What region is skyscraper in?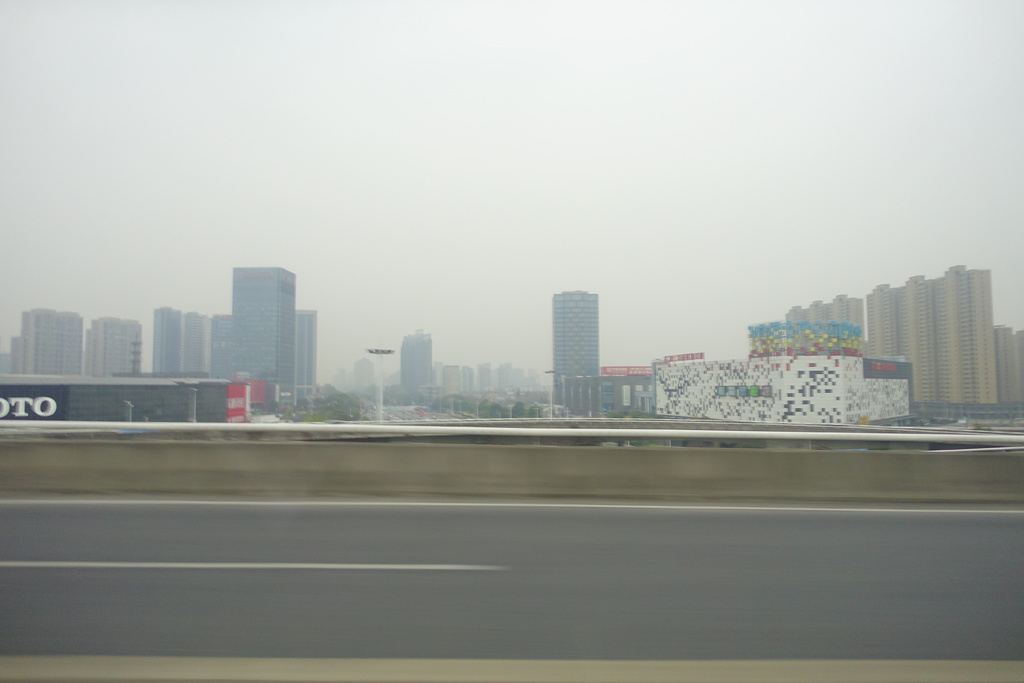
bbox(552, 288, 597, 401).
